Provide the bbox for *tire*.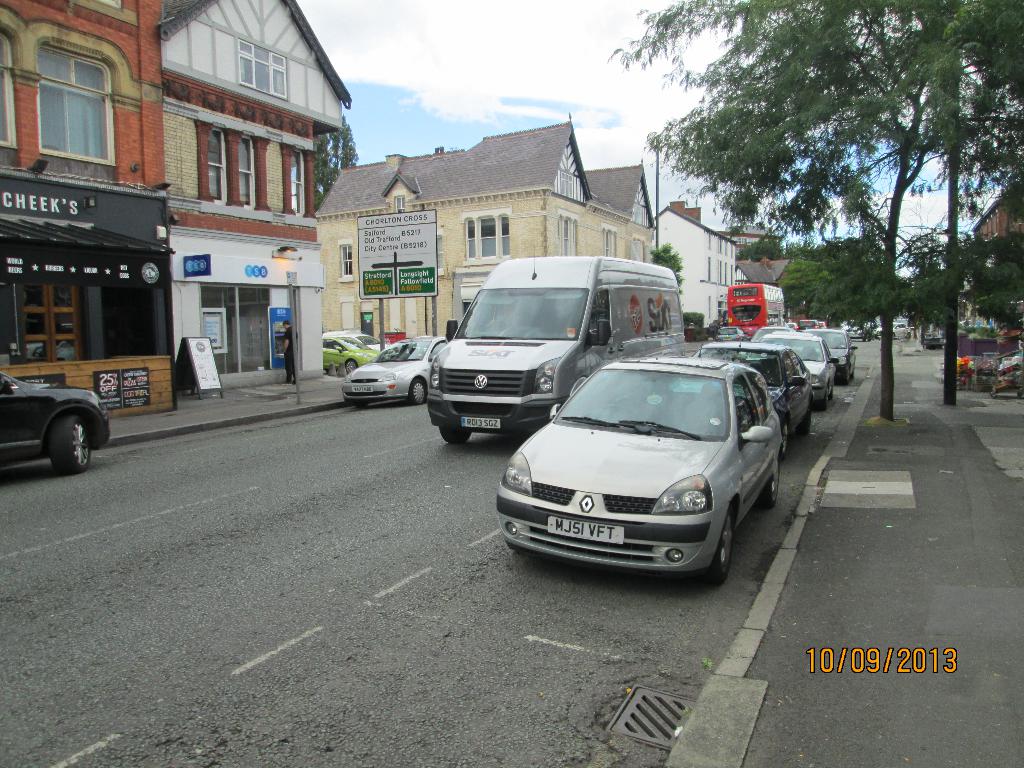
51/412/88/471.
